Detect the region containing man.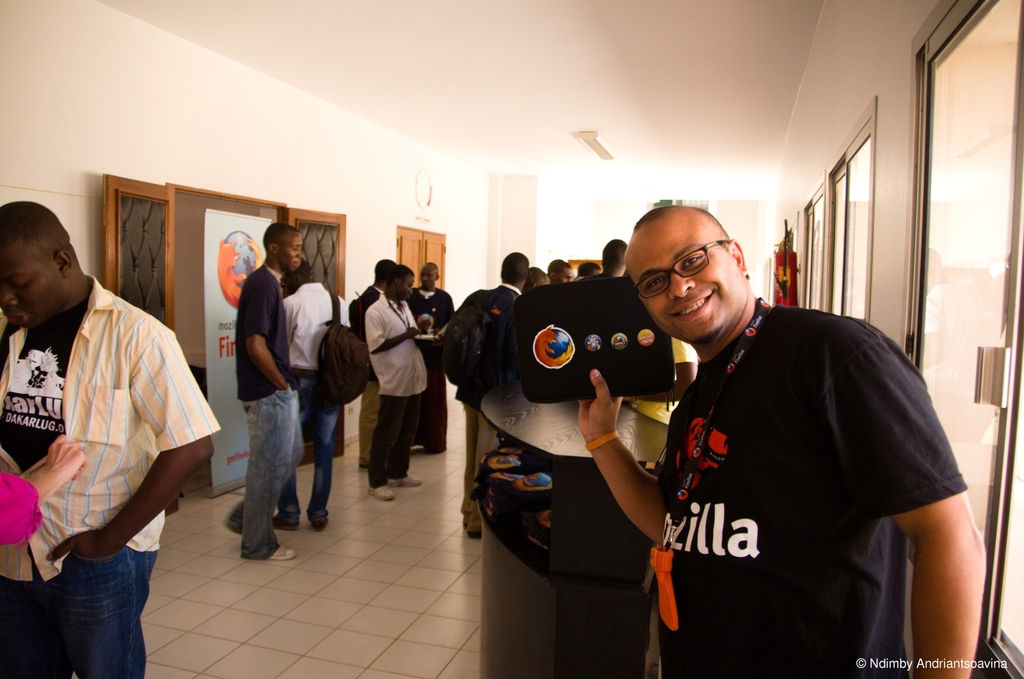
<region>284, 256, 348, 528</region>.
